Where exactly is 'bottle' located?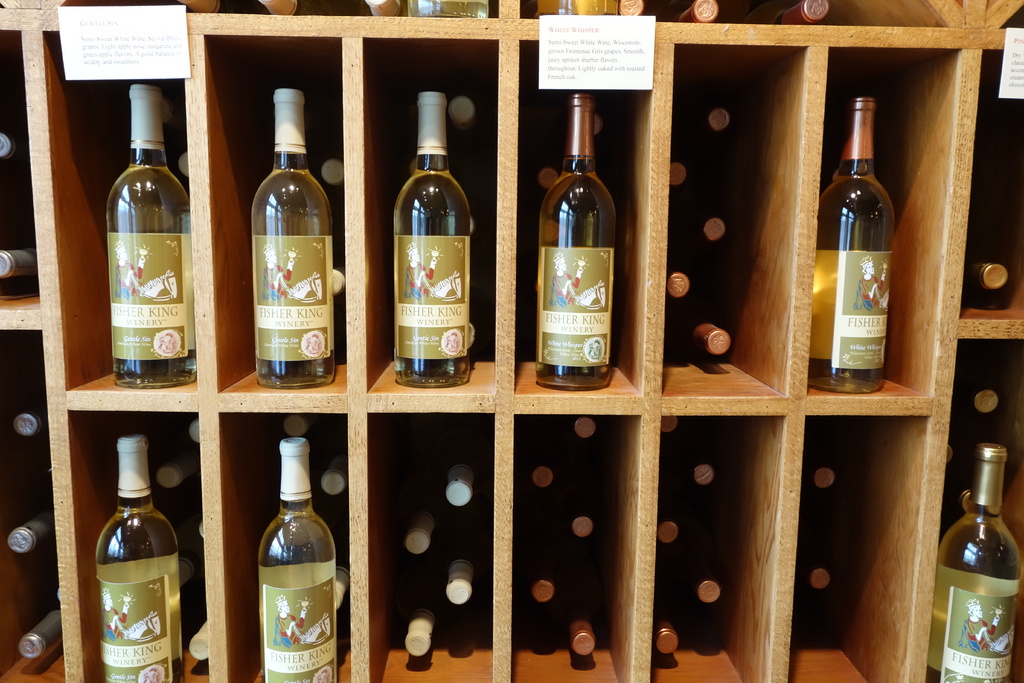
Its bounding box is (664, 300, 732, 356).
